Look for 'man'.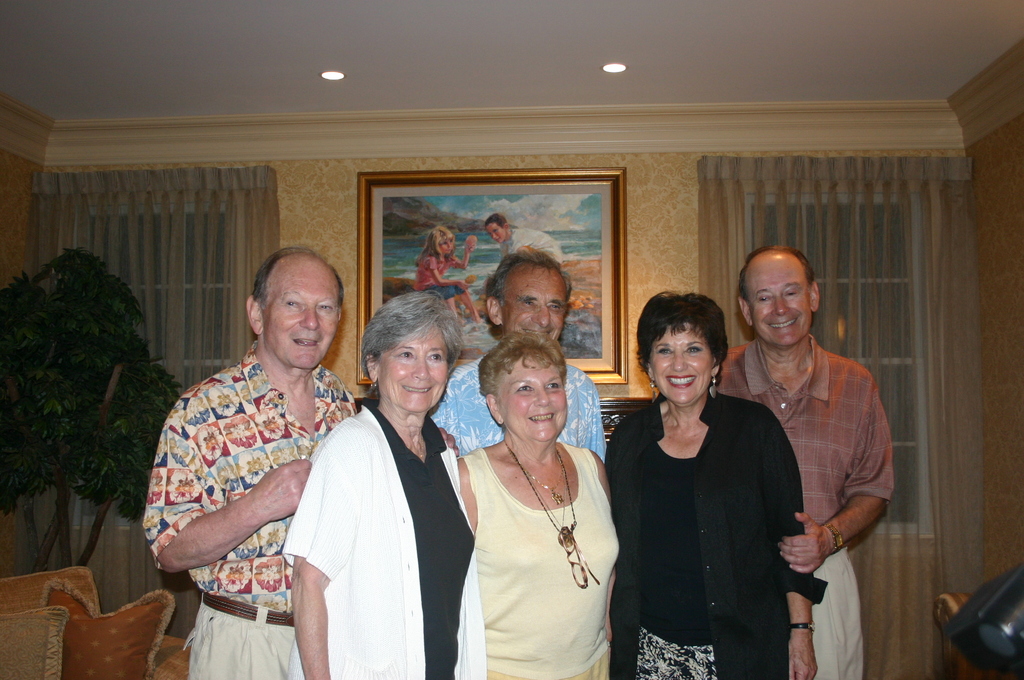
Found: 713,245,895,679.
